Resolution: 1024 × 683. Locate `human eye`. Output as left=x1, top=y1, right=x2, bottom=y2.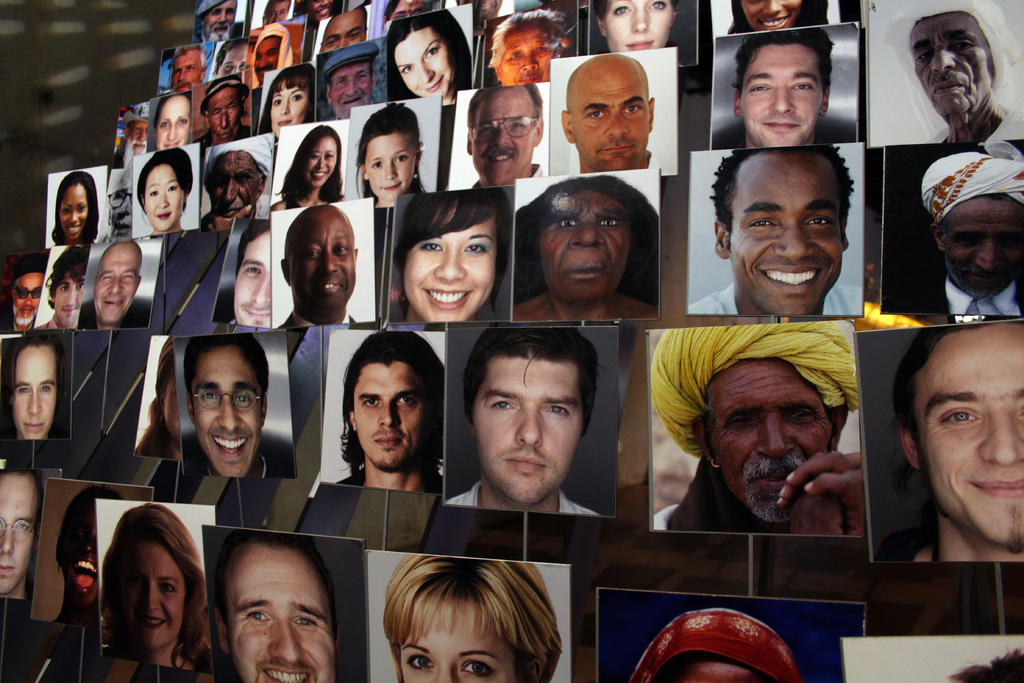
left=748, top=215, right=781, bottom=231.
